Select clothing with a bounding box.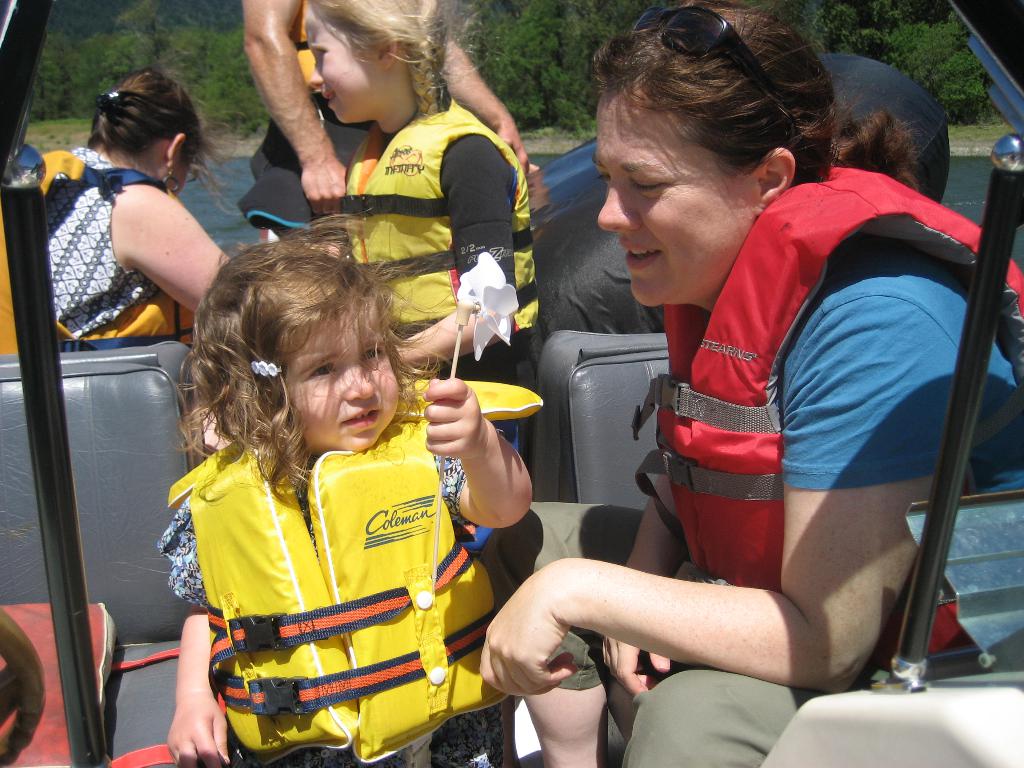
select_region(492, 156, 1023, 767).
